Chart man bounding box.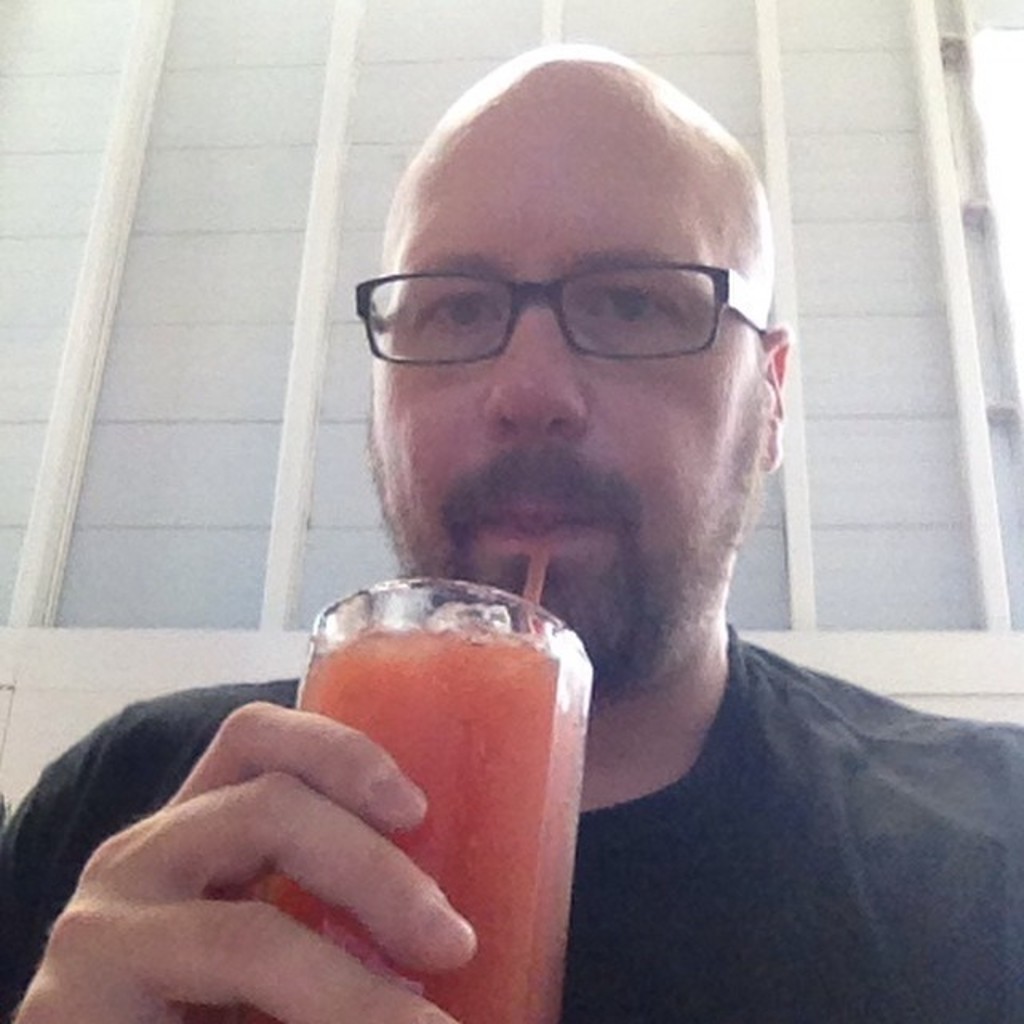
Charted: <bbox>133, 72, 1010, 995</bbox>.
